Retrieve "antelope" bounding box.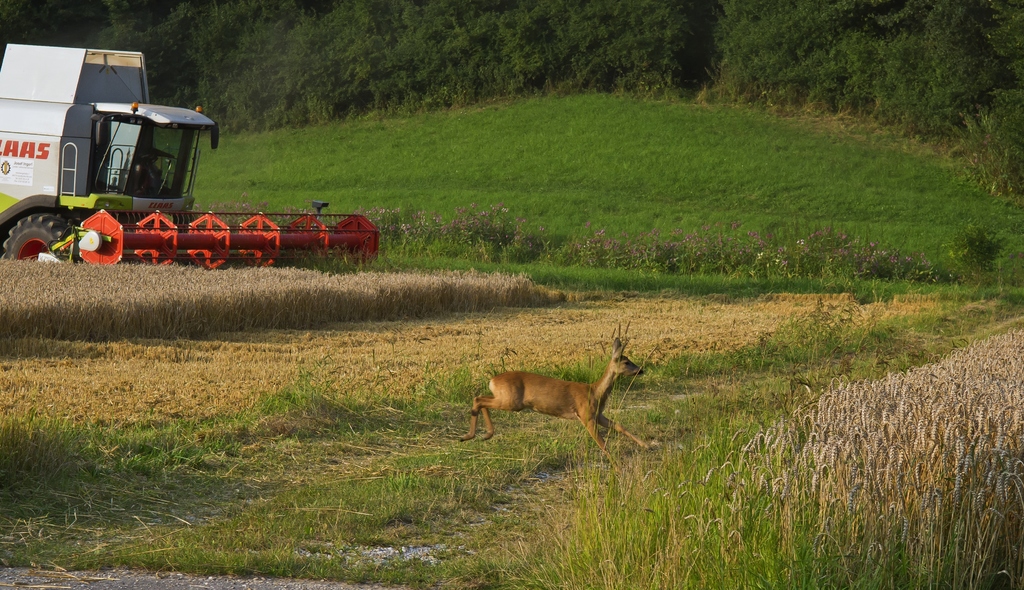
Bounding box: 461 322 653 467.
